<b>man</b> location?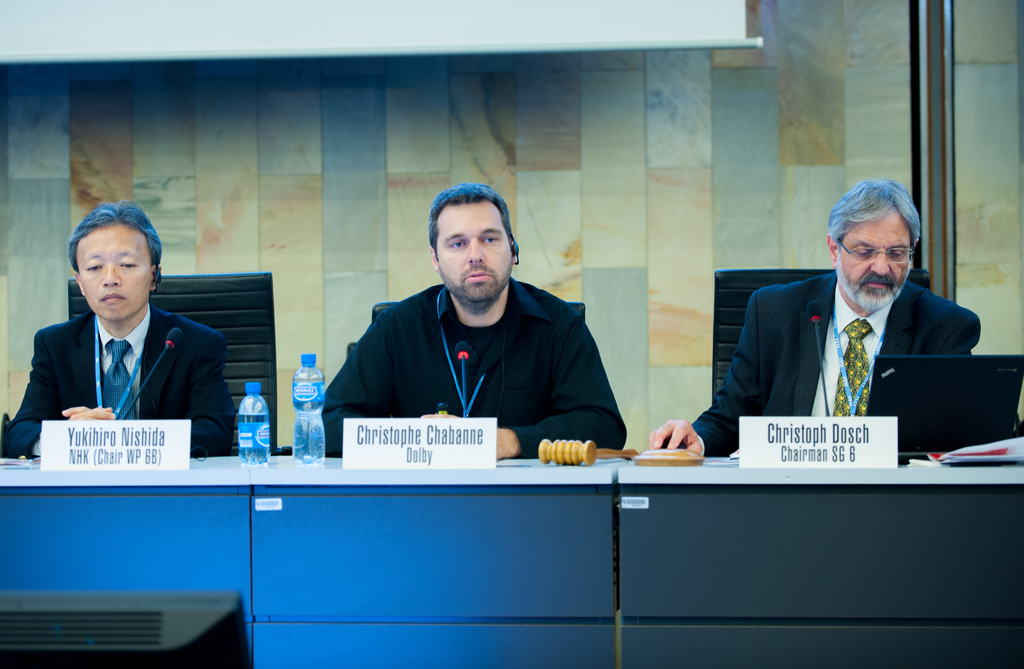
646, 171, 990, 452
